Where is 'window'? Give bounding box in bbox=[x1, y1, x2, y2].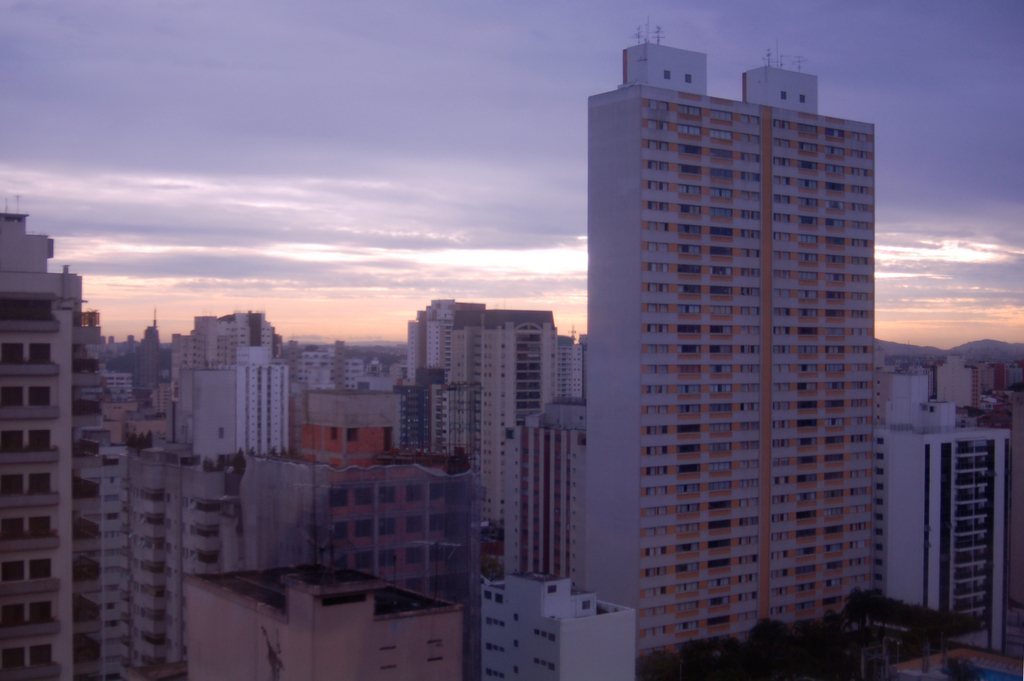
bbox=[776, 157, 790, 167].
